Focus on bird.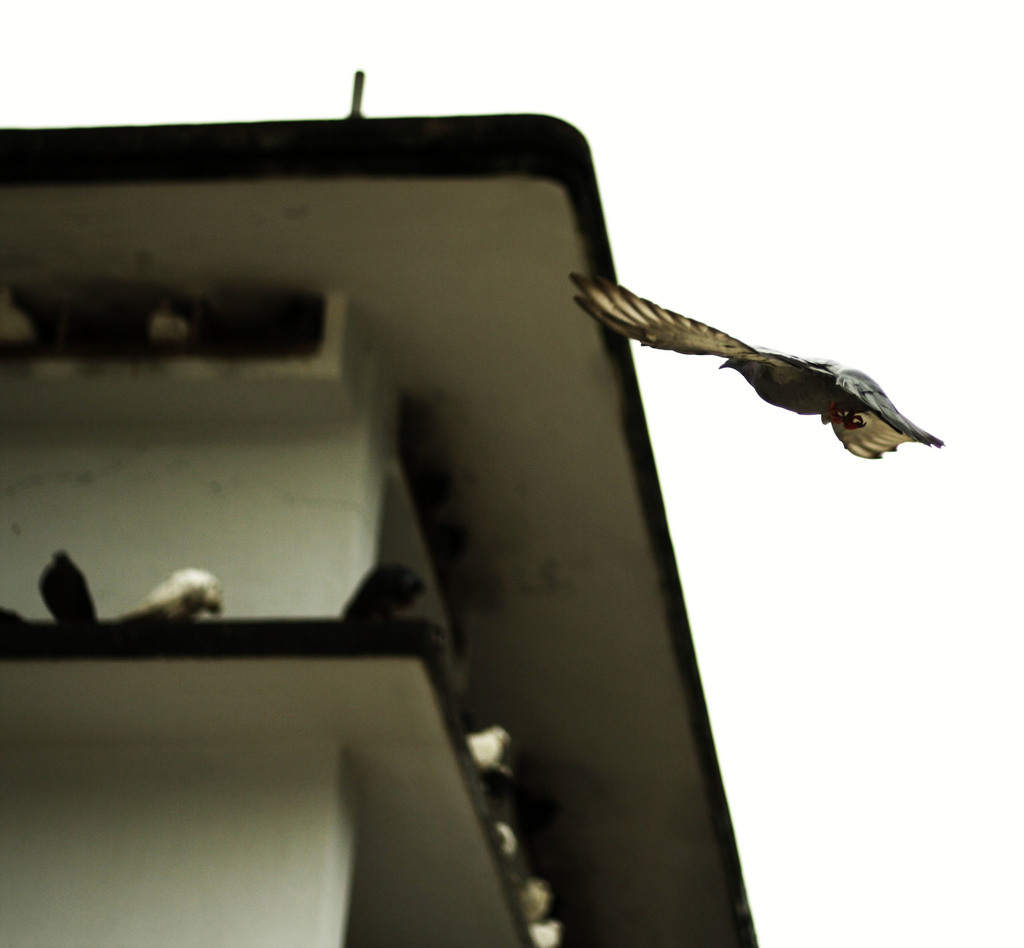
Focused at (x1=444, y1=575, x2=506, y2=630).
